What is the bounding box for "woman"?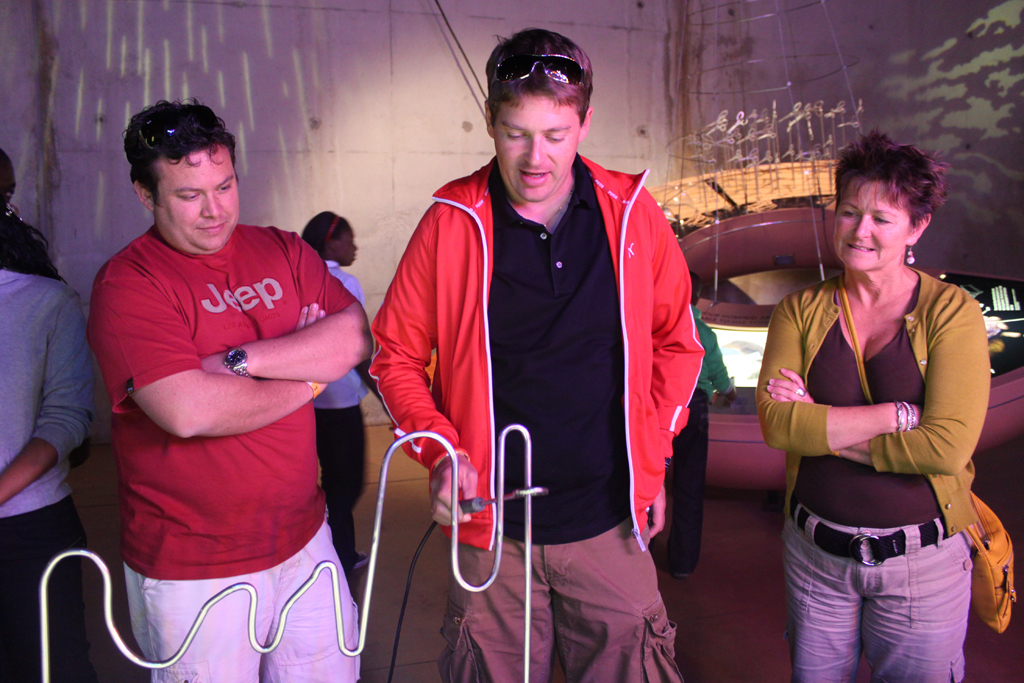
(left=289, top=208, right=370, bottom=572).
